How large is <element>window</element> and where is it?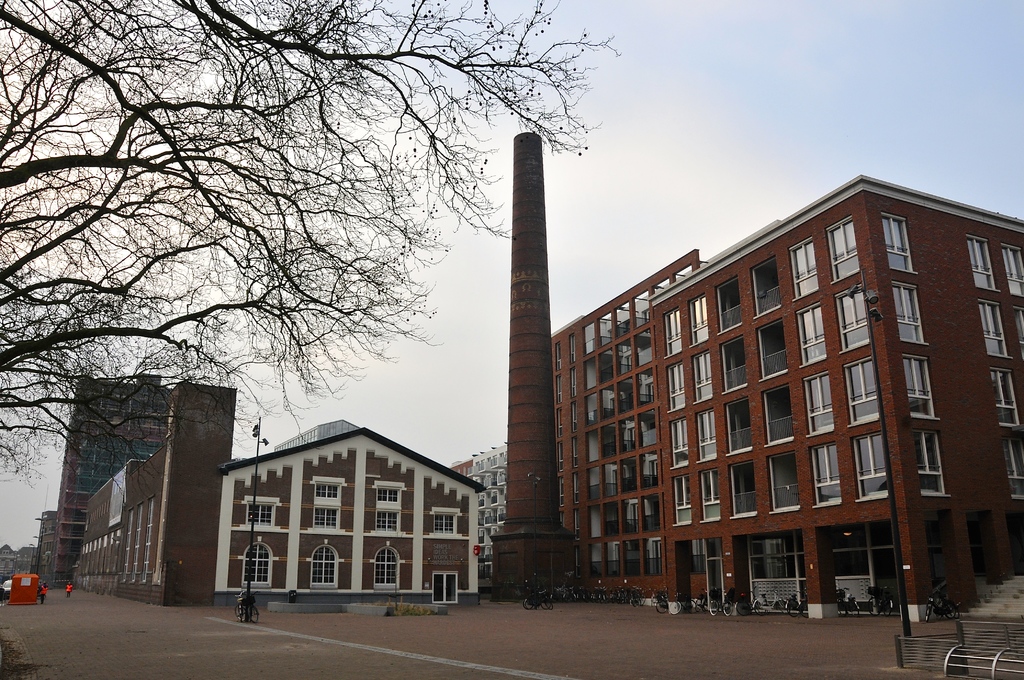
Bounding box: box(307, 537, 344, 588).
